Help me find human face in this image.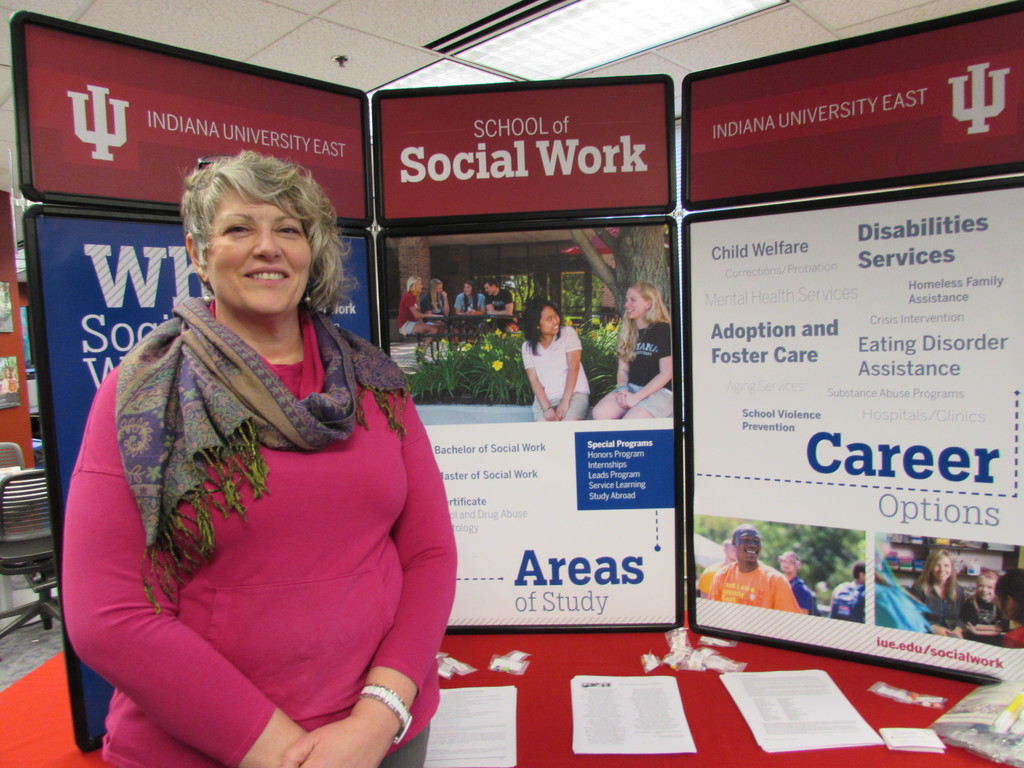
Found it: 540, 302, 559, 337.
